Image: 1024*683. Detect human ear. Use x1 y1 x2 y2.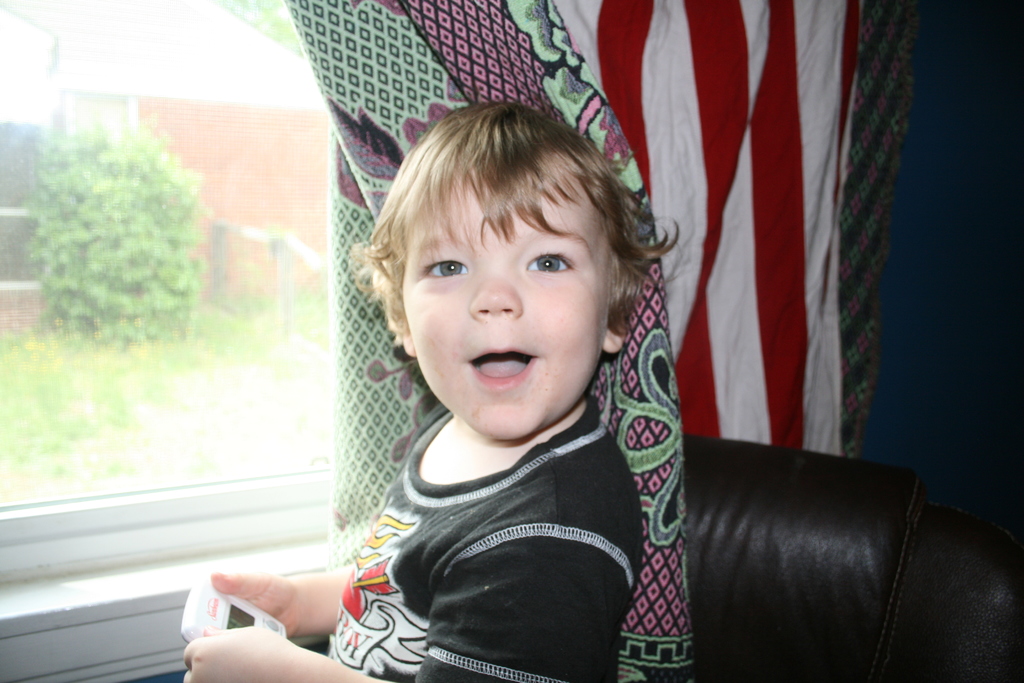
602 310 628 355.
